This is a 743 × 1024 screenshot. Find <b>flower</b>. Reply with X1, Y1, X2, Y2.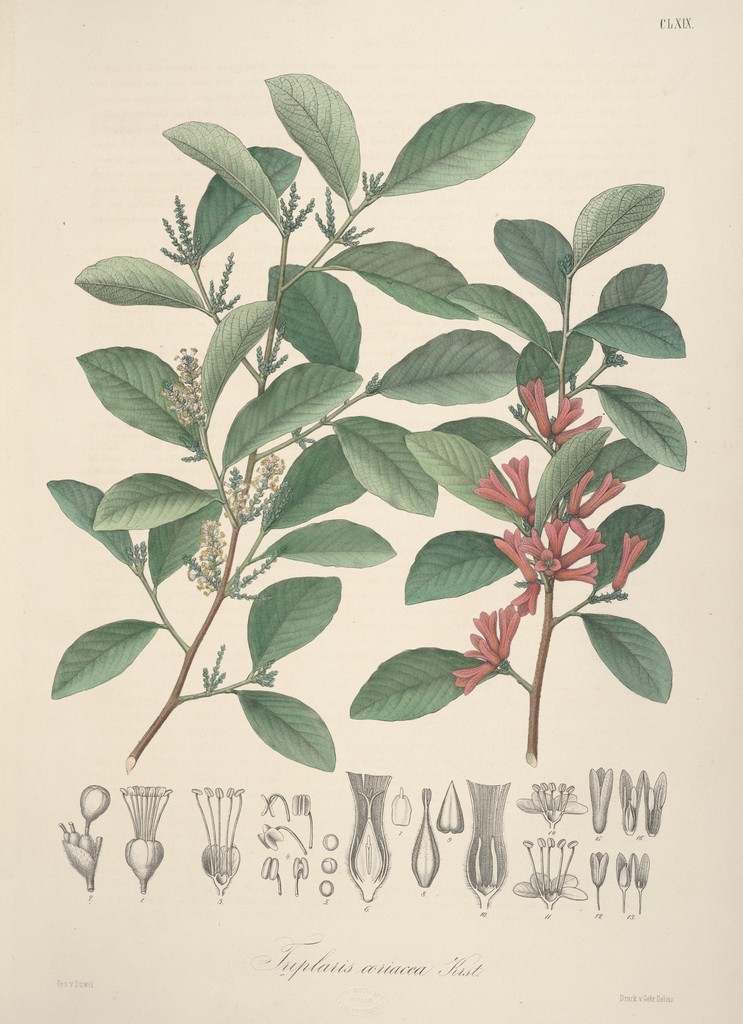
567, 473, 598, 516.
